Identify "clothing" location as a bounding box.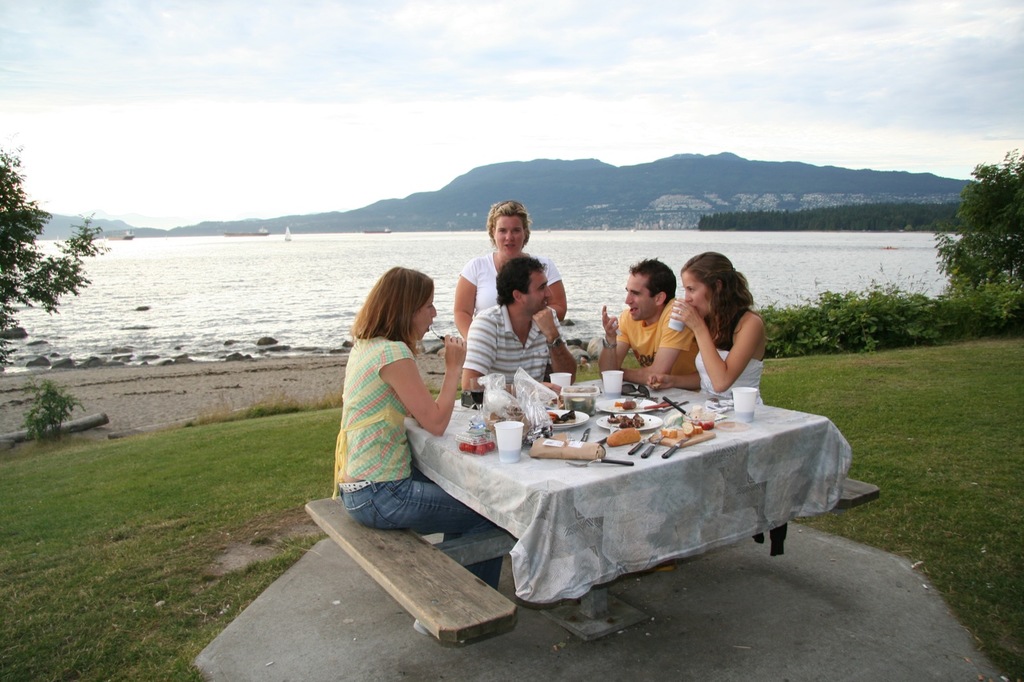
(x1=339, y1=311, x2=461, y2=521).
